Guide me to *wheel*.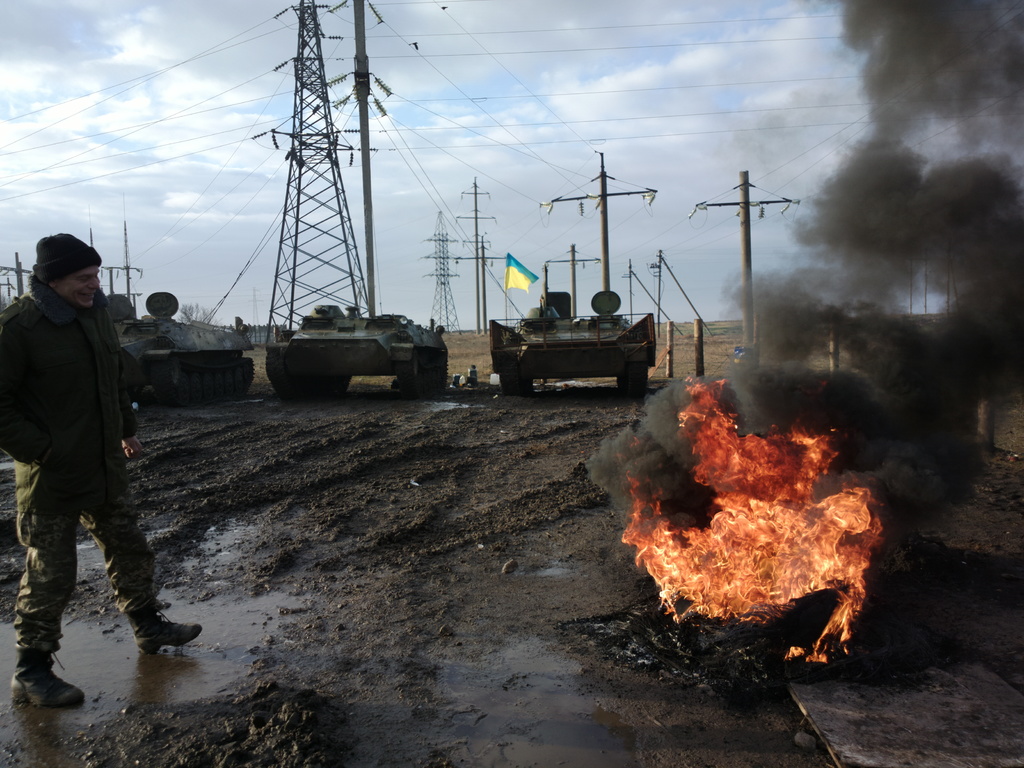
Guidance: <box>223,372,234,393</box>.
